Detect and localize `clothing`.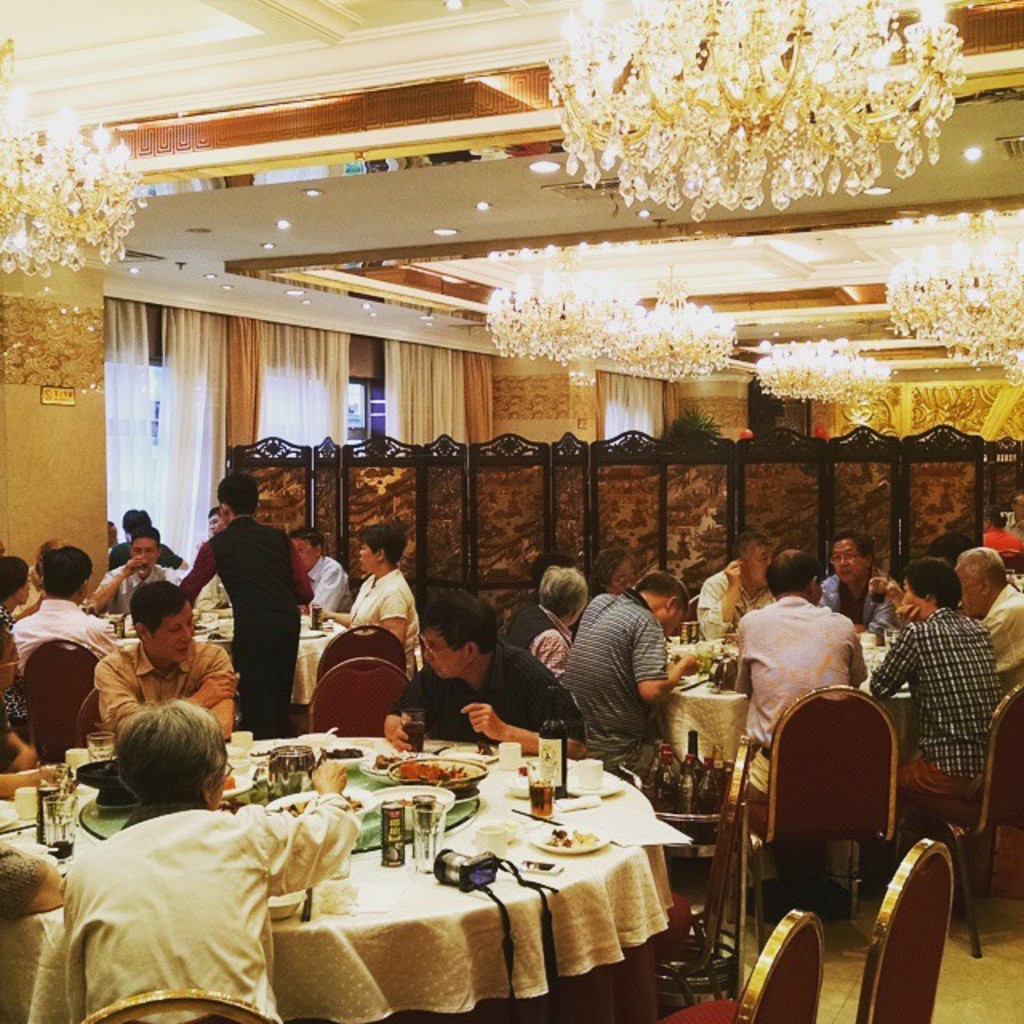
Localized at crop(48, 781, 318, 1023).
